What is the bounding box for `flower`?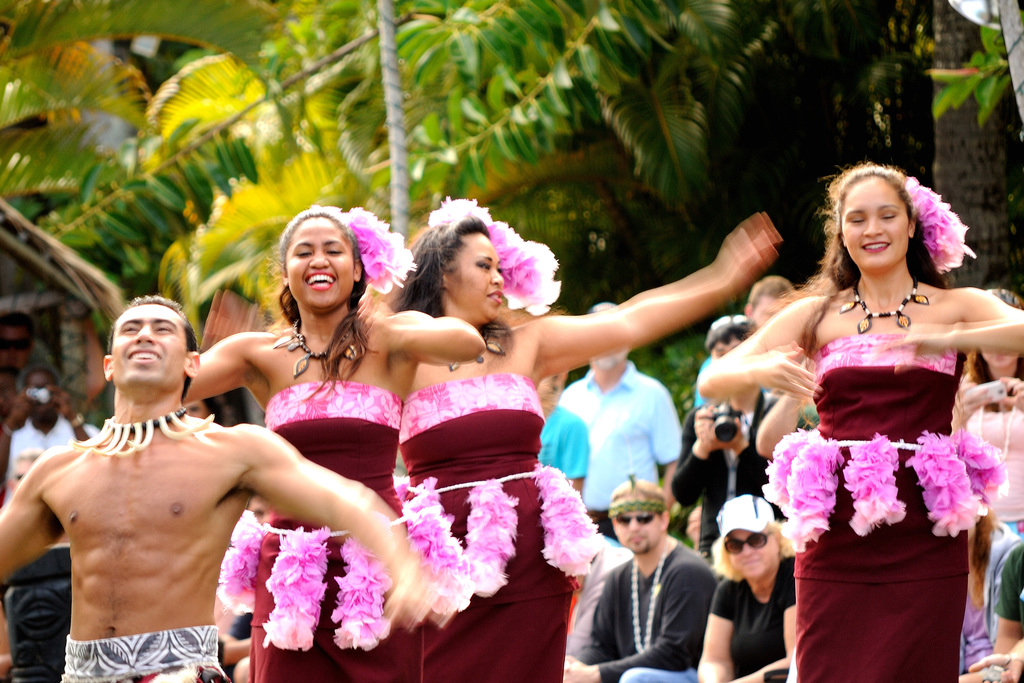
left=432, top=199, right=562, bottom=315.
